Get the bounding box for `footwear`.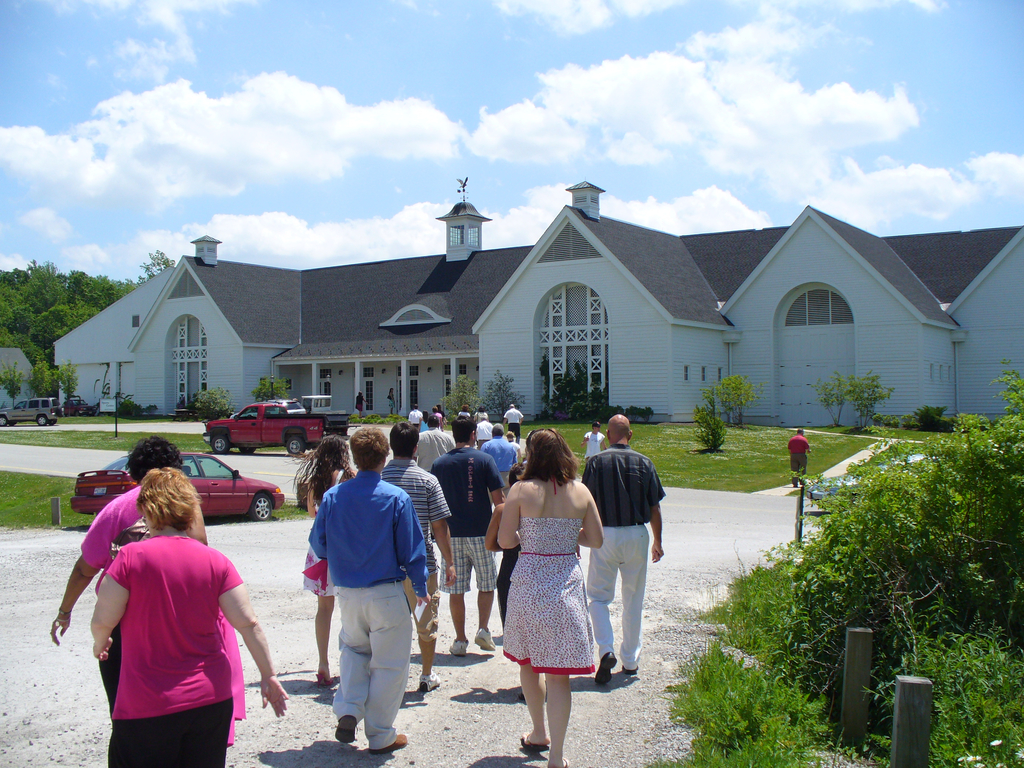
524,732,550,754.
